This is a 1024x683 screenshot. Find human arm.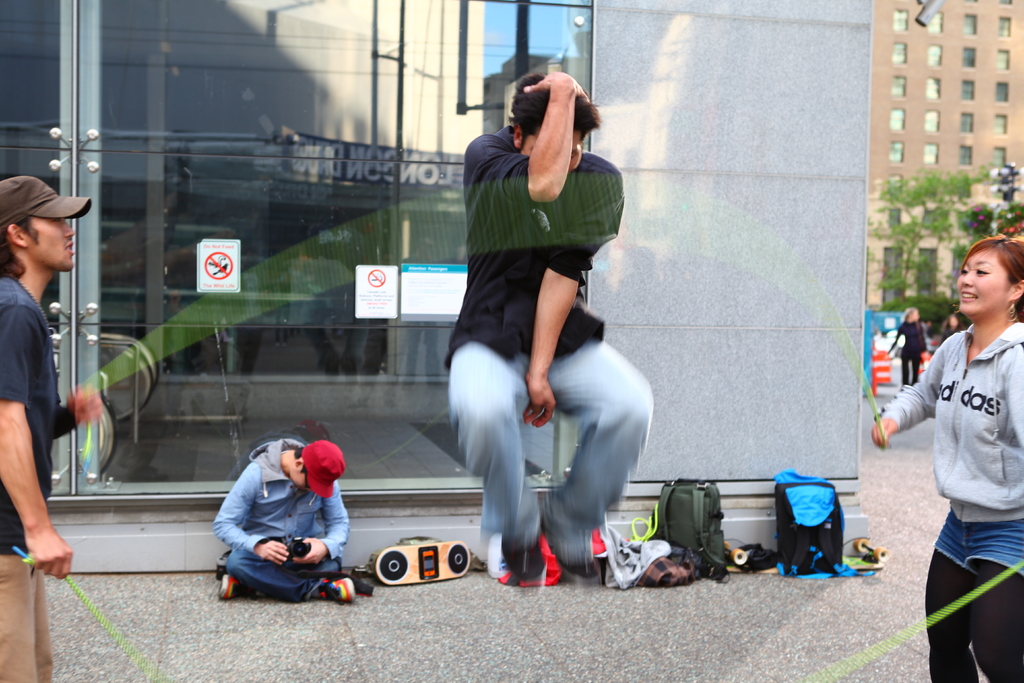
Bounding box: detection(212, 462, 287, 562).
